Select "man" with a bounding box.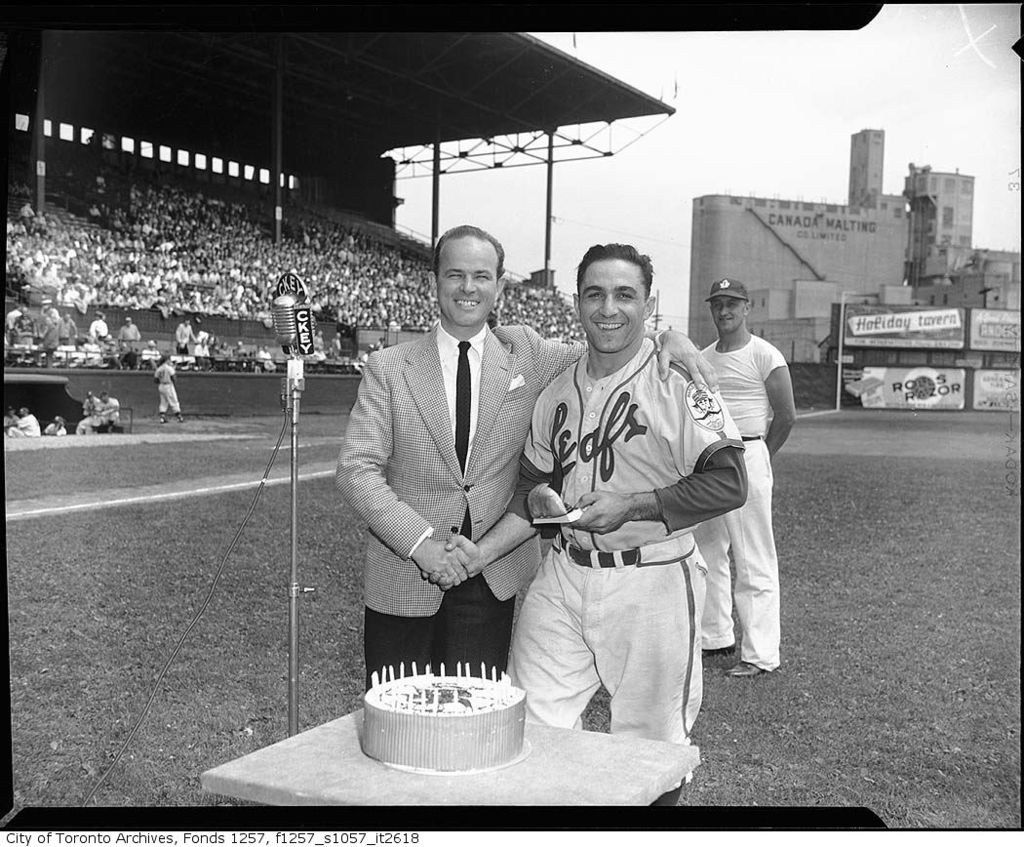
{"left": 11, "top": 408, "right": 41, "bottom": 435}.
